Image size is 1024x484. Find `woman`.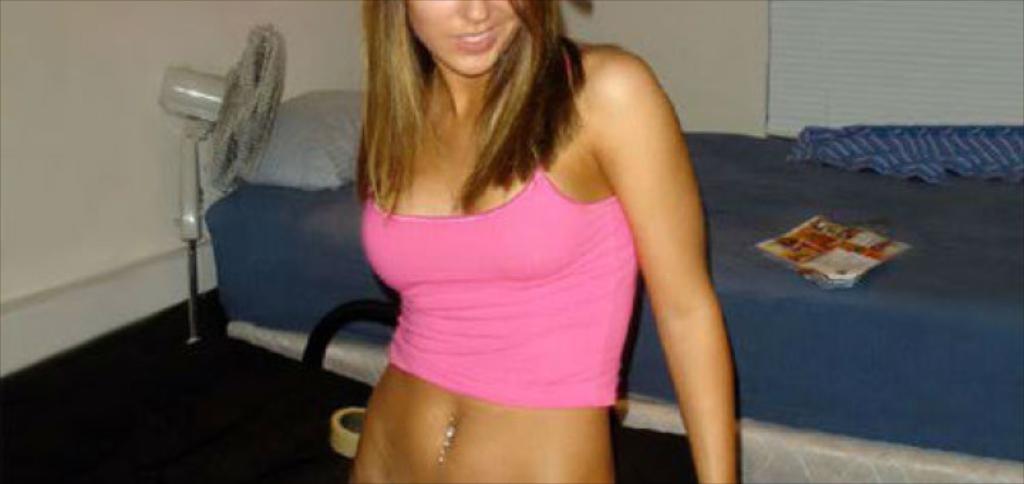
bbox=[277, 0, 768, 467].
